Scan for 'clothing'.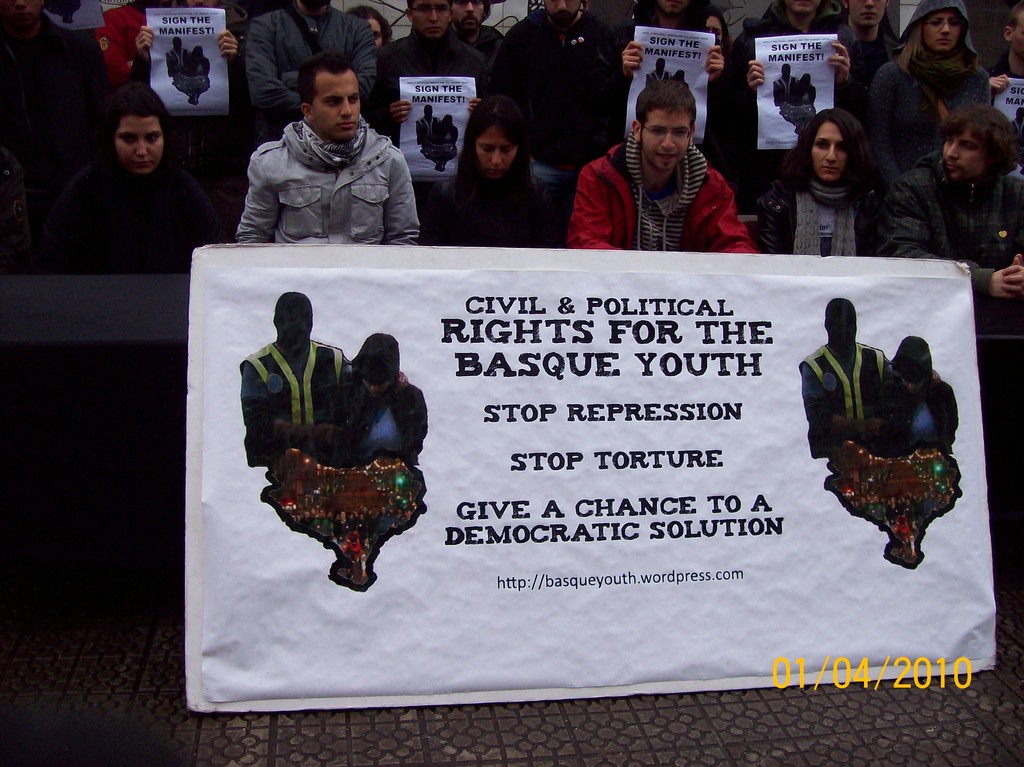
Scan result: 760/167/890/253.
